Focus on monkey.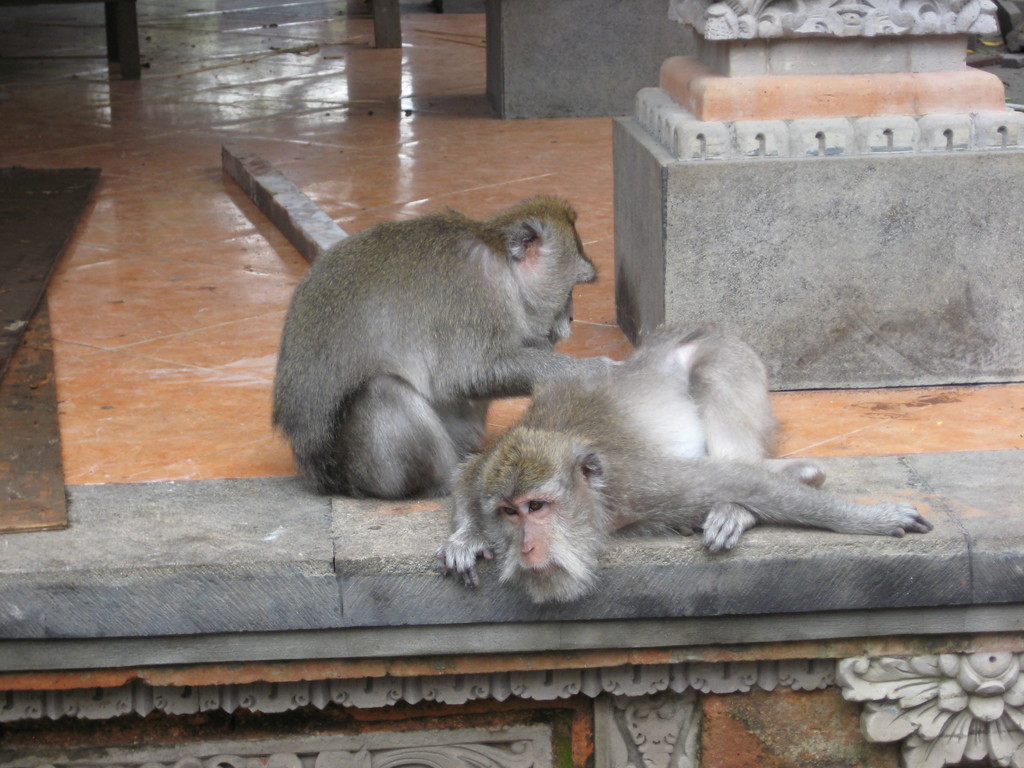
Focused at region(444, 322, 924, 605).
